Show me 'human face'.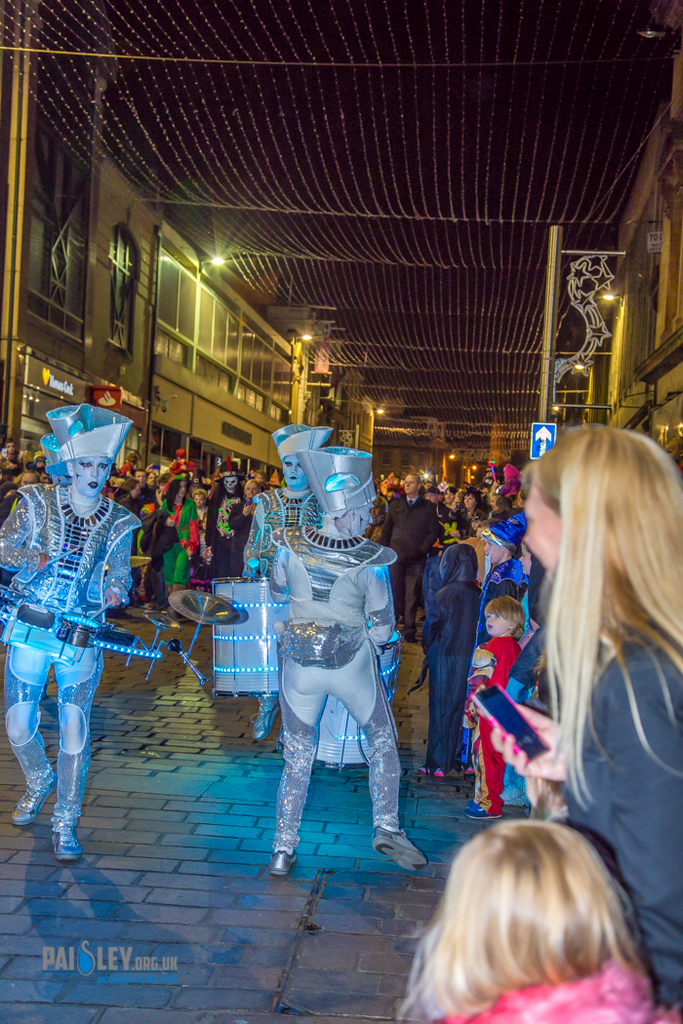
'human face' is here: bbox(20, 472, 38, 485).
